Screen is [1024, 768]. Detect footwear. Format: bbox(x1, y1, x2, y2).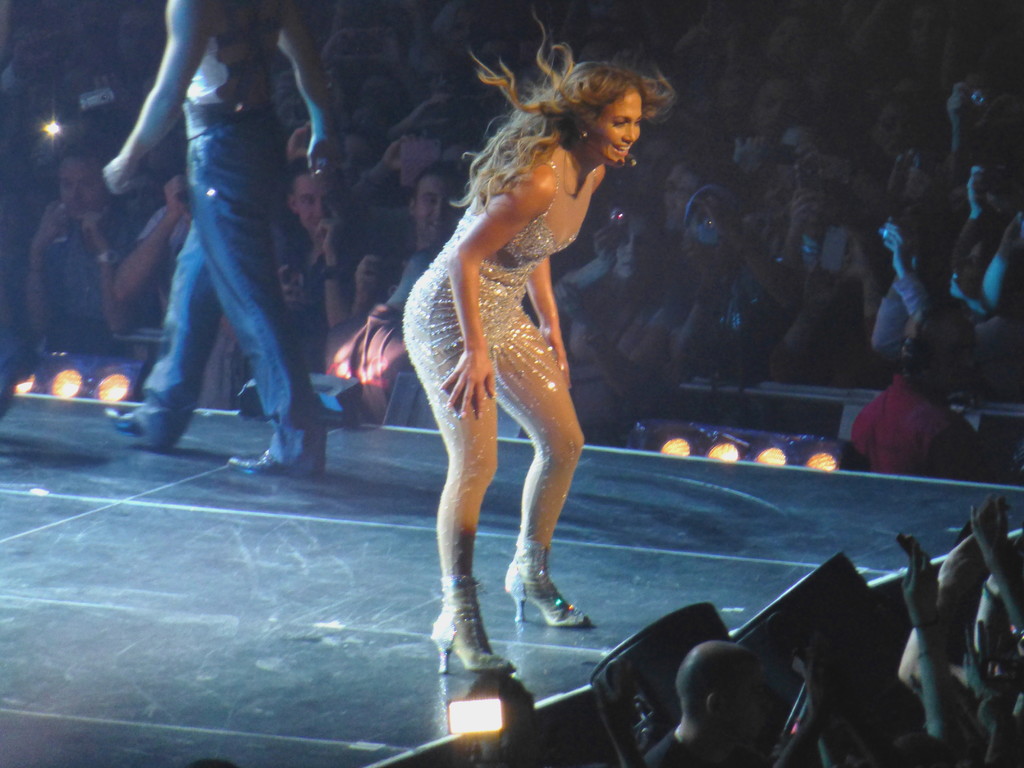
bbox(507, 558, 594, 623).
